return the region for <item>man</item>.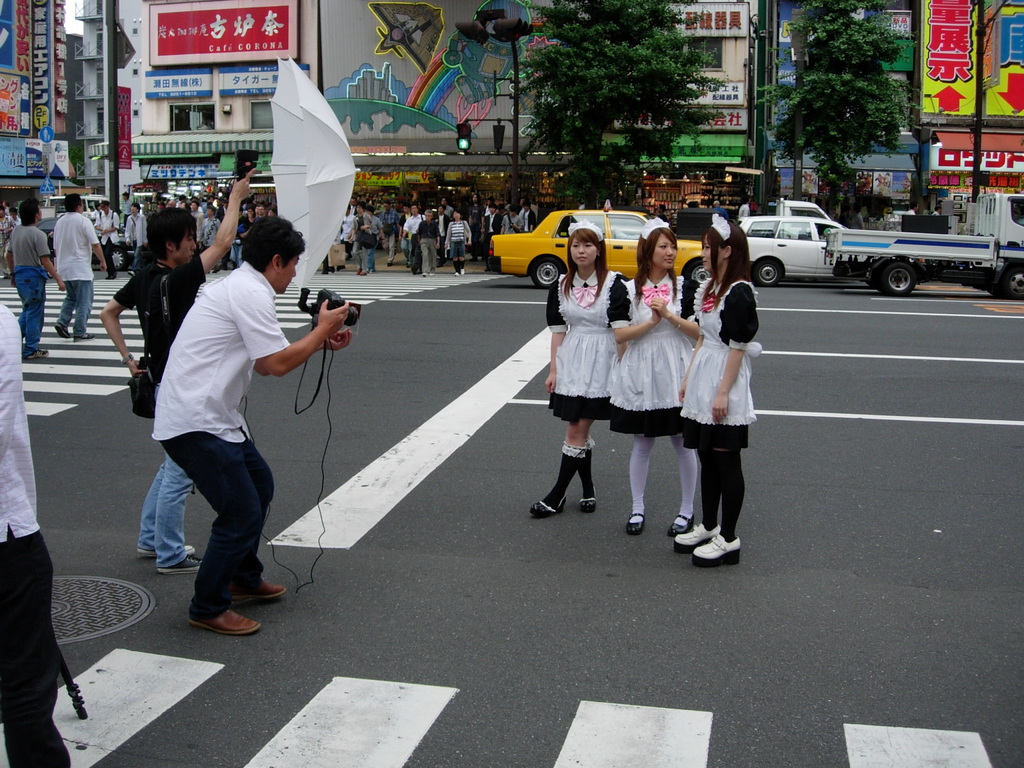
(left=227, top=205, right=244, bottom=261).
